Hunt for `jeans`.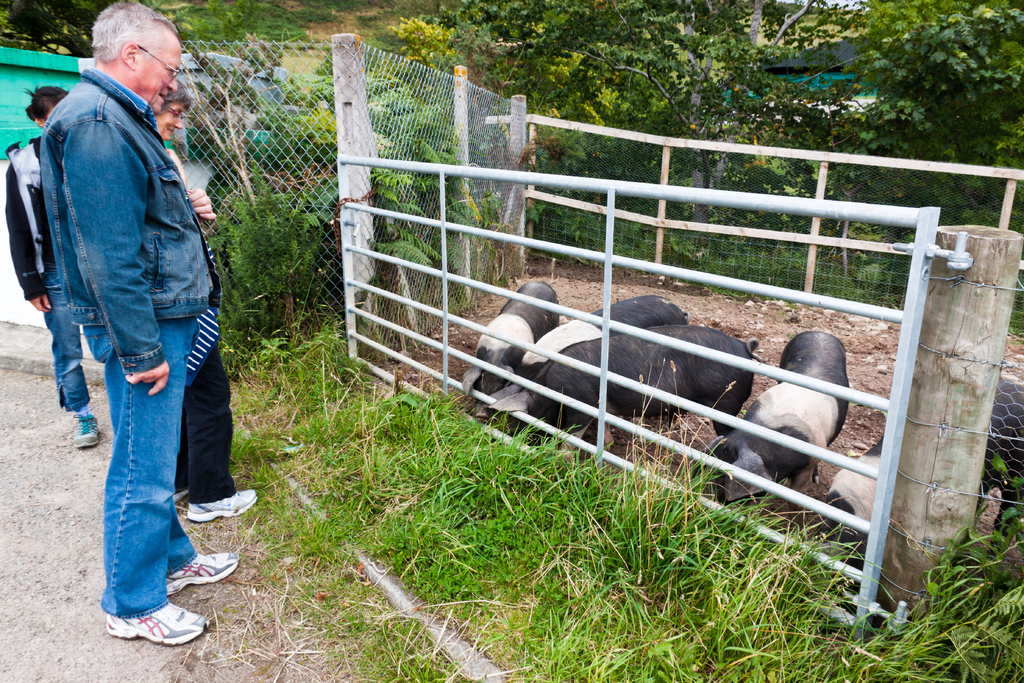
Hunted down at (38,261,112,411).
